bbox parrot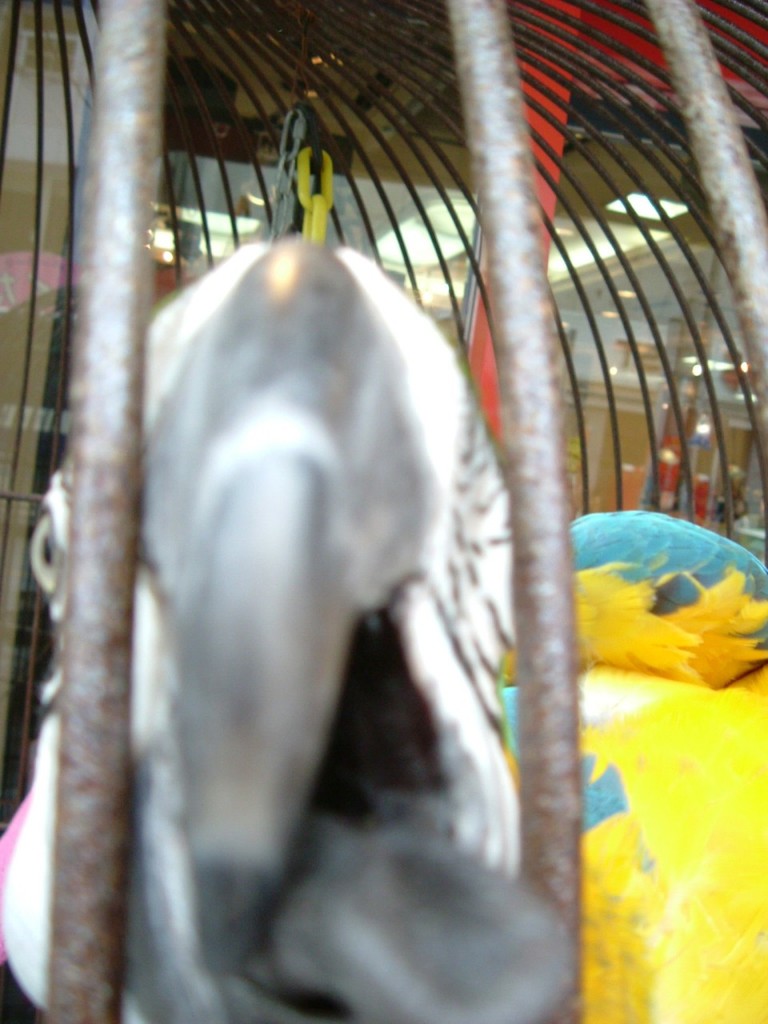
(x1=486, y1=506, x2=767, y2=1023)
